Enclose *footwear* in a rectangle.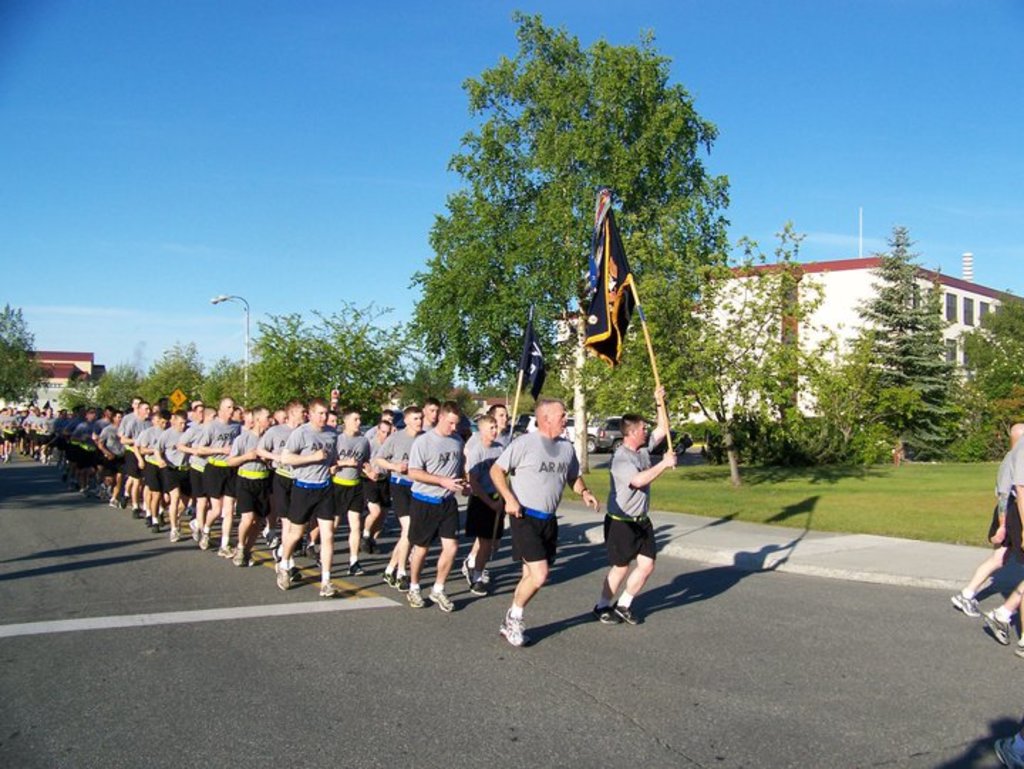
[x1=364, y1=537, x2=377, y2=552].
